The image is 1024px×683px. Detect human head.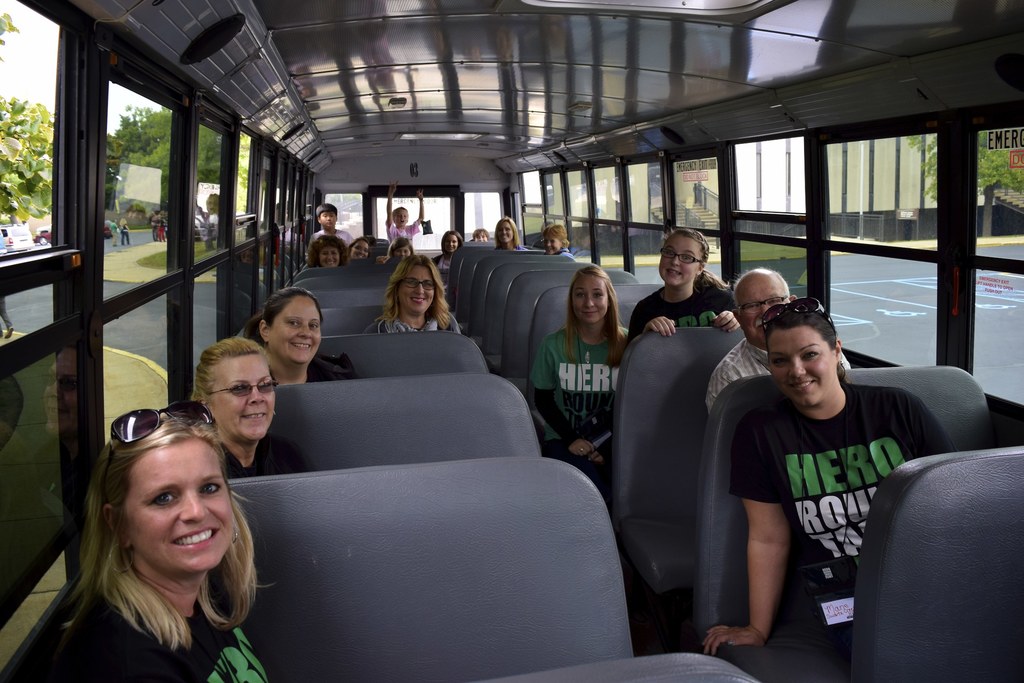
Detection: <region>259, 287, 323, 364</region>.
